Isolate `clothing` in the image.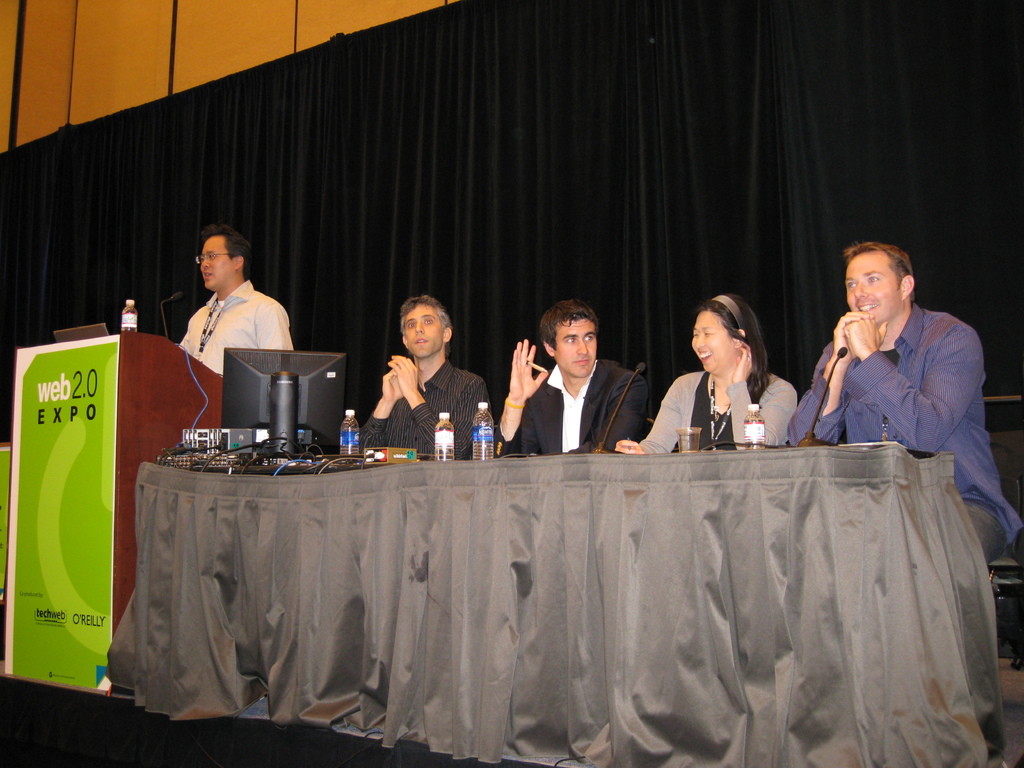
Isolated region: rect(164, 244, 293, 390).
